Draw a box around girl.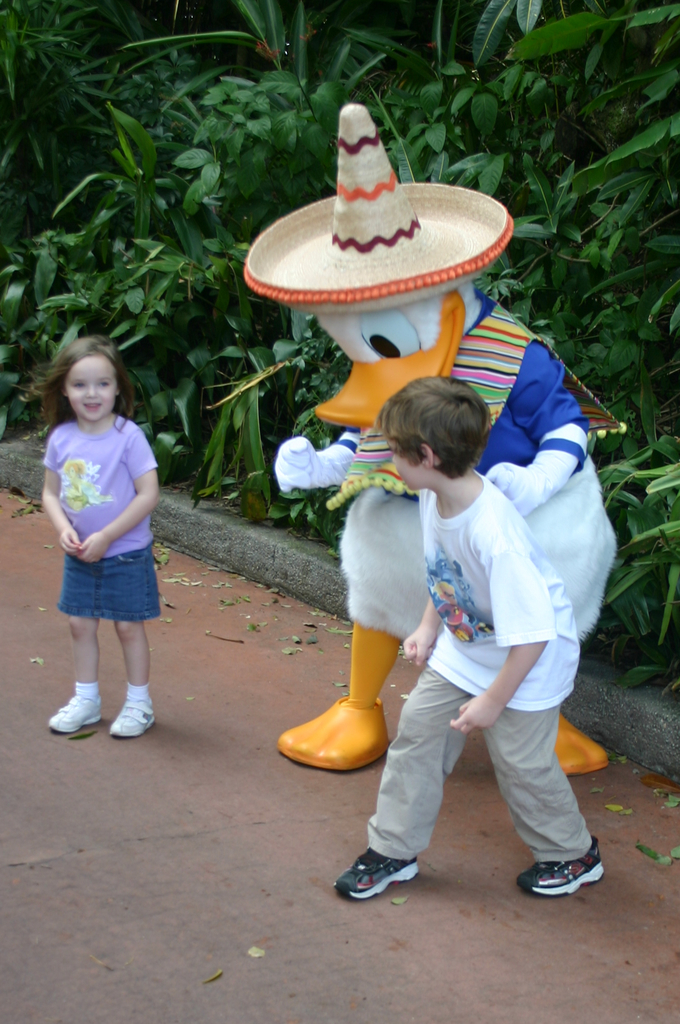
detection(40, 333, 163, 741).
